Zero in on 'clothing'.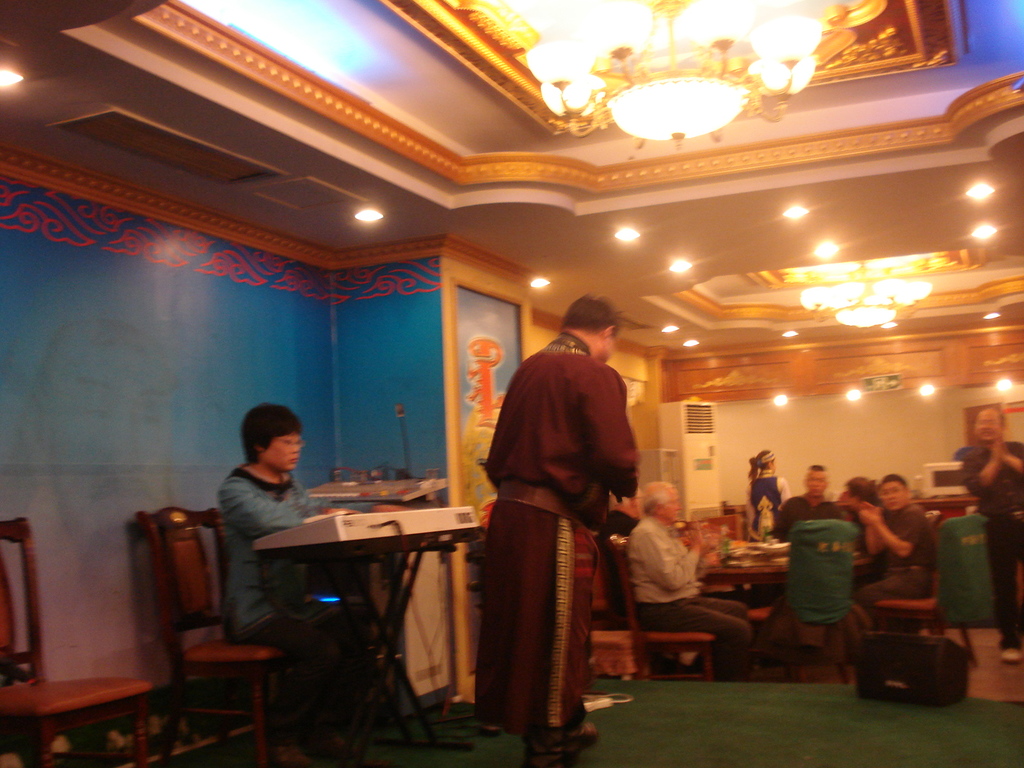
Zeroed in: select_region(217, 468, 378, 740).
